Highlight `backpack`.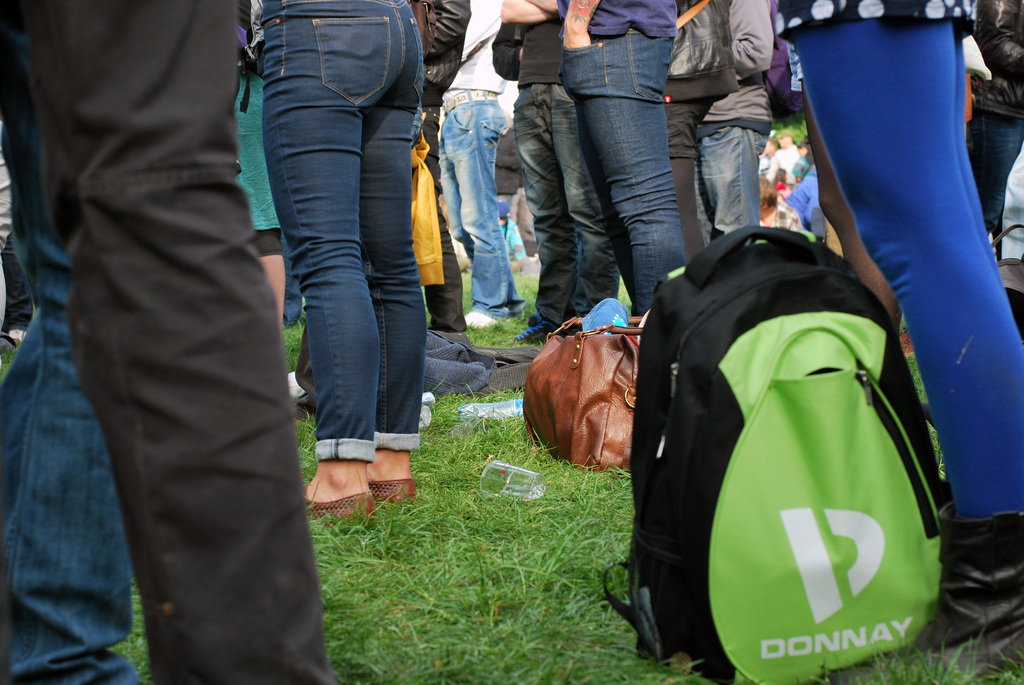
Highlighted region: {"x1": 602, "y1": 226, "x2": 940, "y2": 684}.
